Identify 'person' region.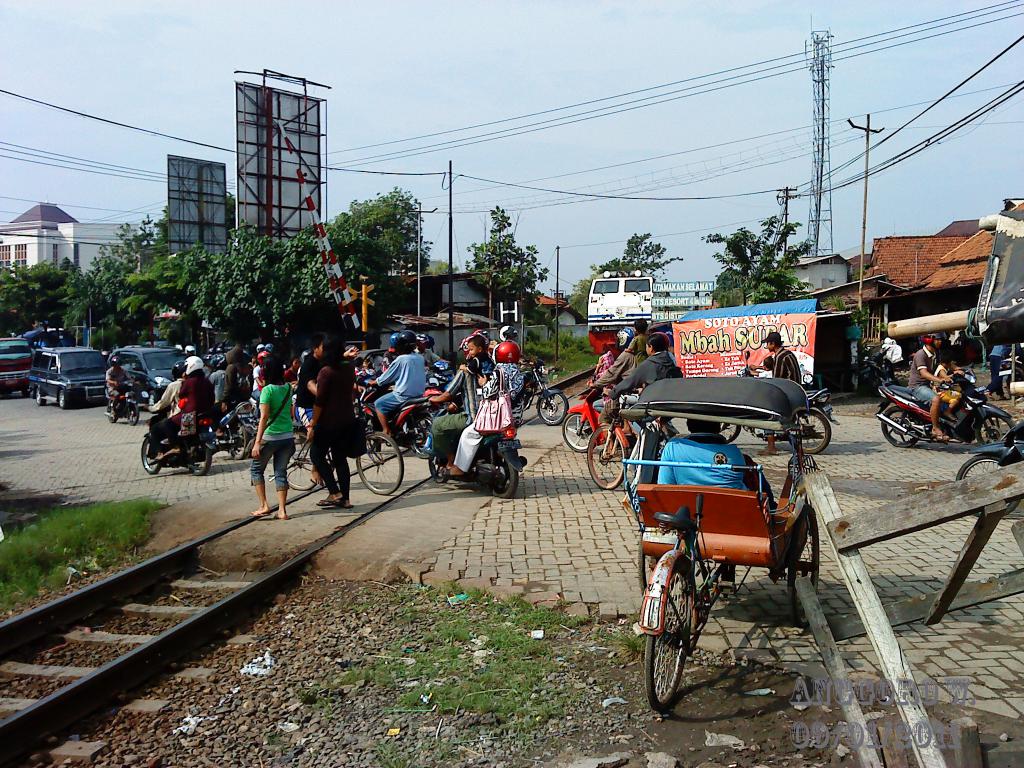
Region: 145,364,184,458.
